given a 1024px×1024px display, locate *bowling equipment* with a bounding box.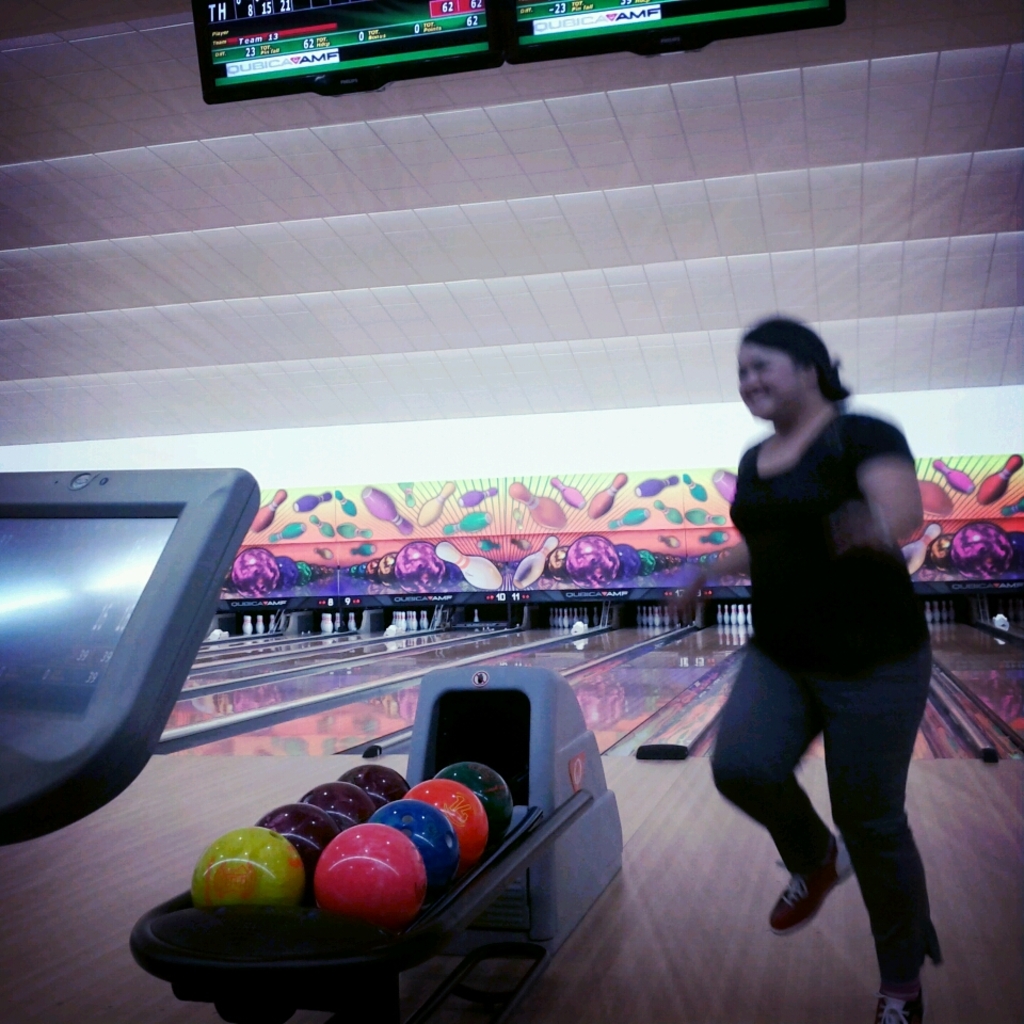
Located: pyautogui.locateOnScreen(124, 657, 650, 1023).
